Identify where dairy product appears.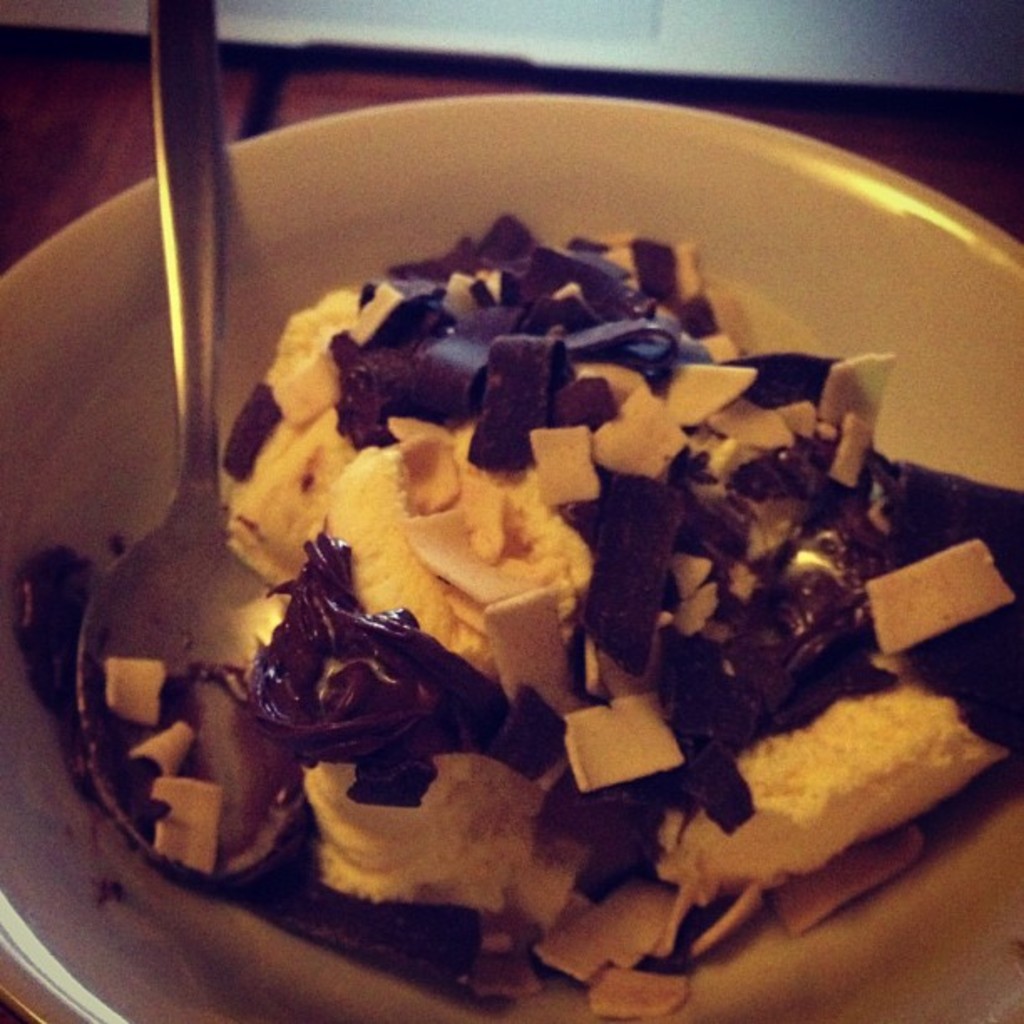
Appears at 199,105,962,939.
